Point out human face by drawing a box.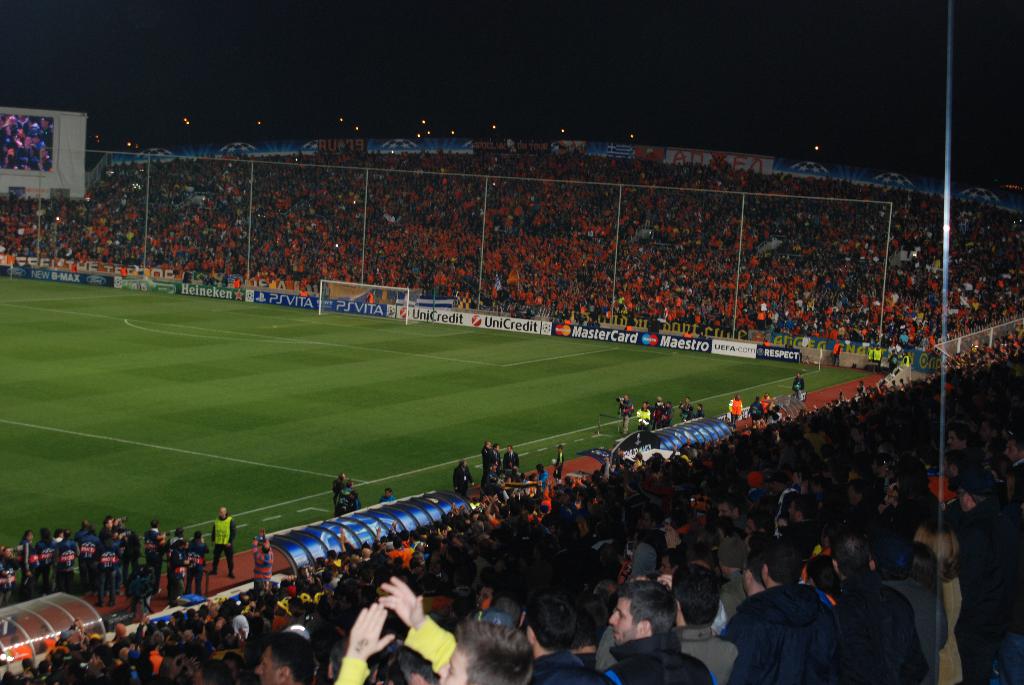
<region>12, 120, 19, 123</region>.
